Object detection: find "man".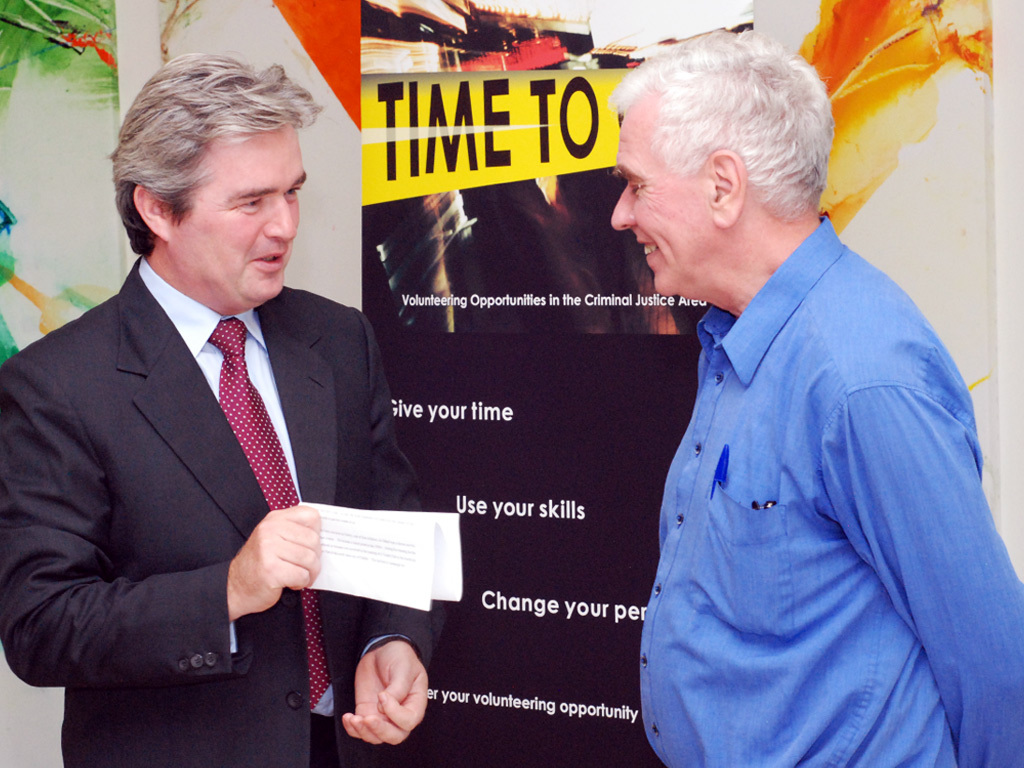
x1=606 y1=25 x2=1023 y2=767.
